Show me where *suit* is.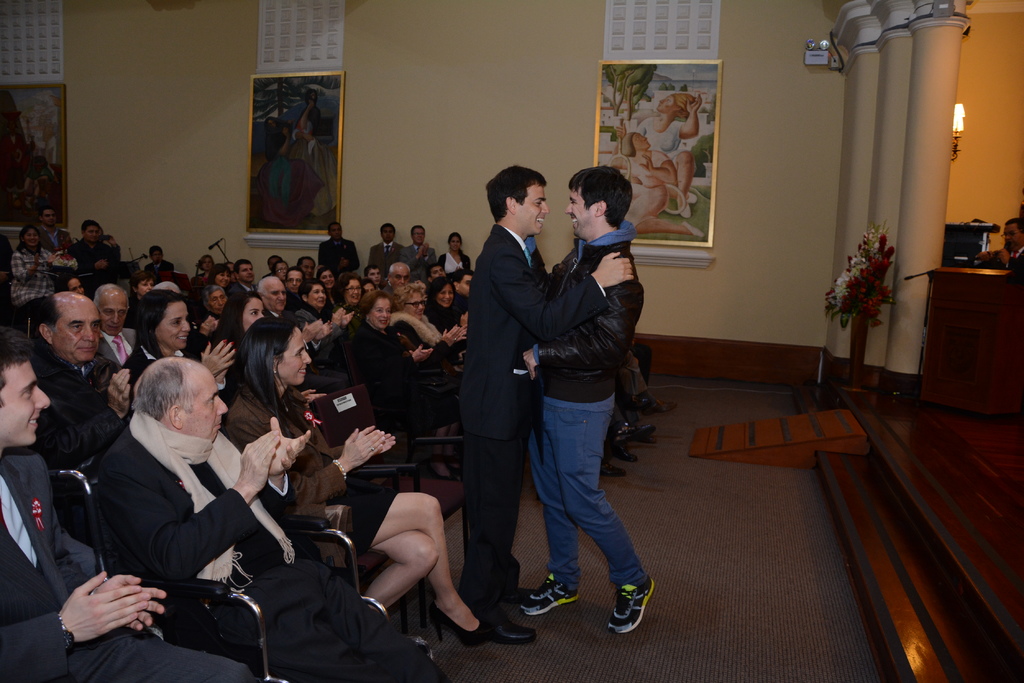
*suit* is at l=989, t=246, r=1023, b=282.
